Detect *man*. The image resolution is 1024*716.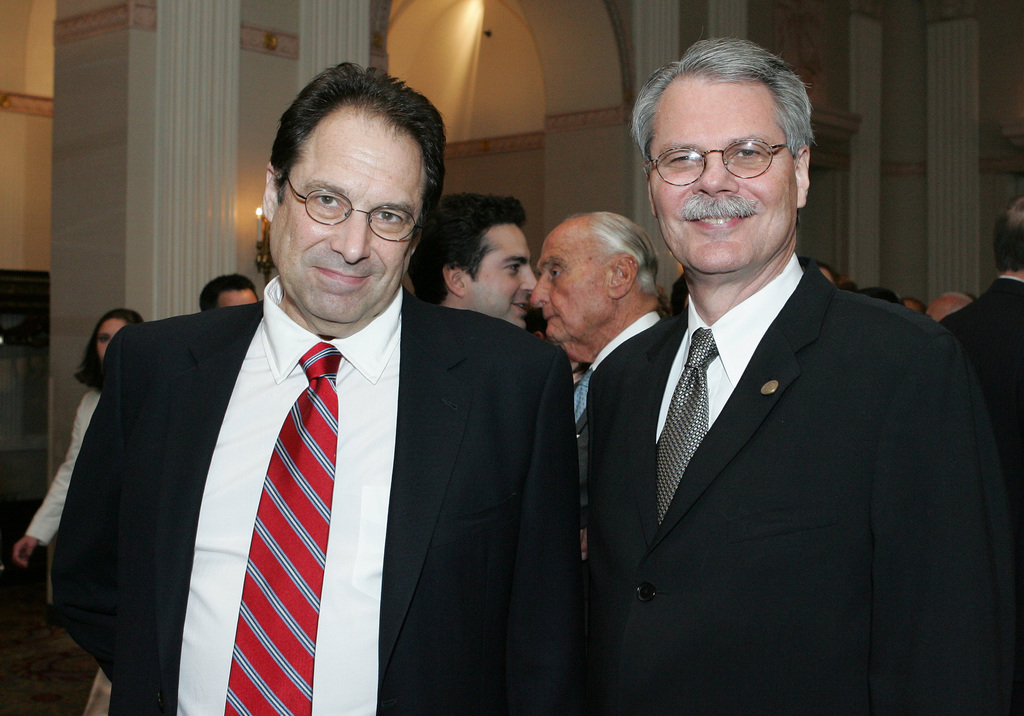
box=[407, 195, 538, 329].
